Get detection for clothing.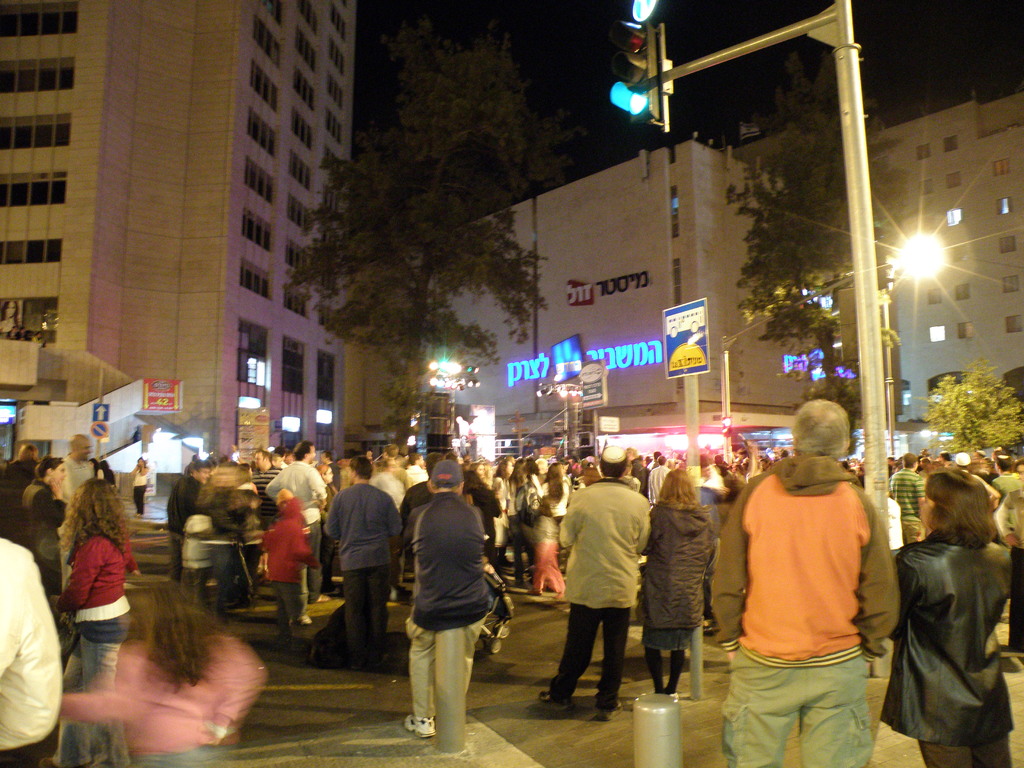
Detection: [x1=724, y1=652, x2=890, y2=767].
